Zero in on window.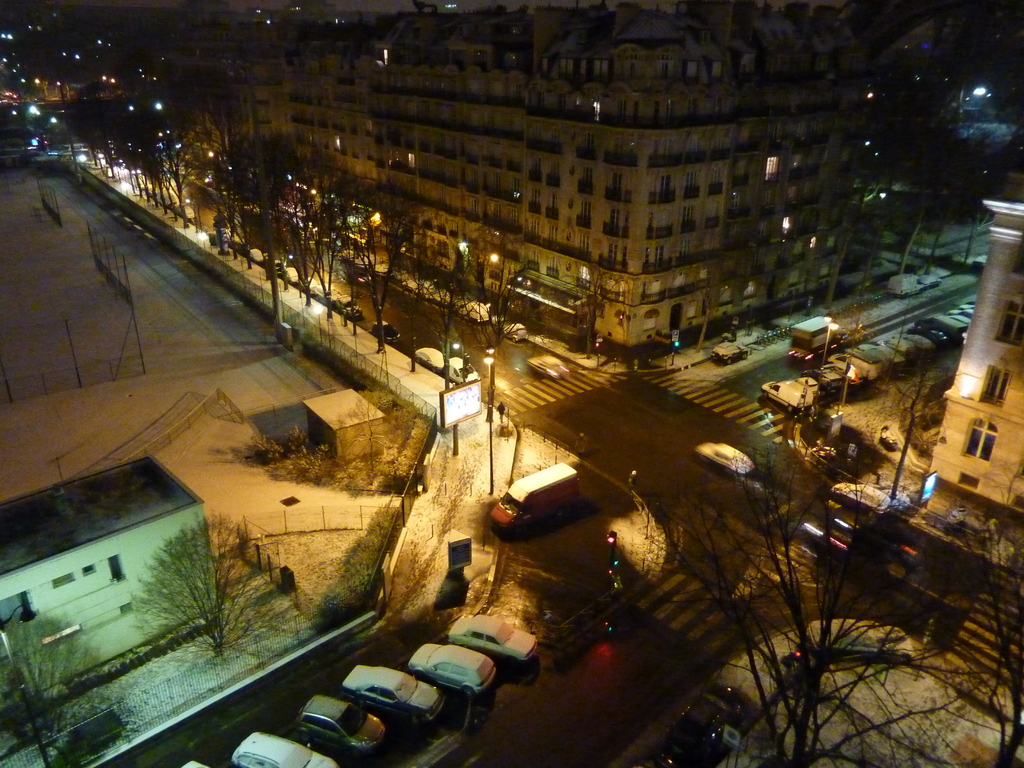
Zeroed in: (left=111, top=556, right=126, bottom=580).
